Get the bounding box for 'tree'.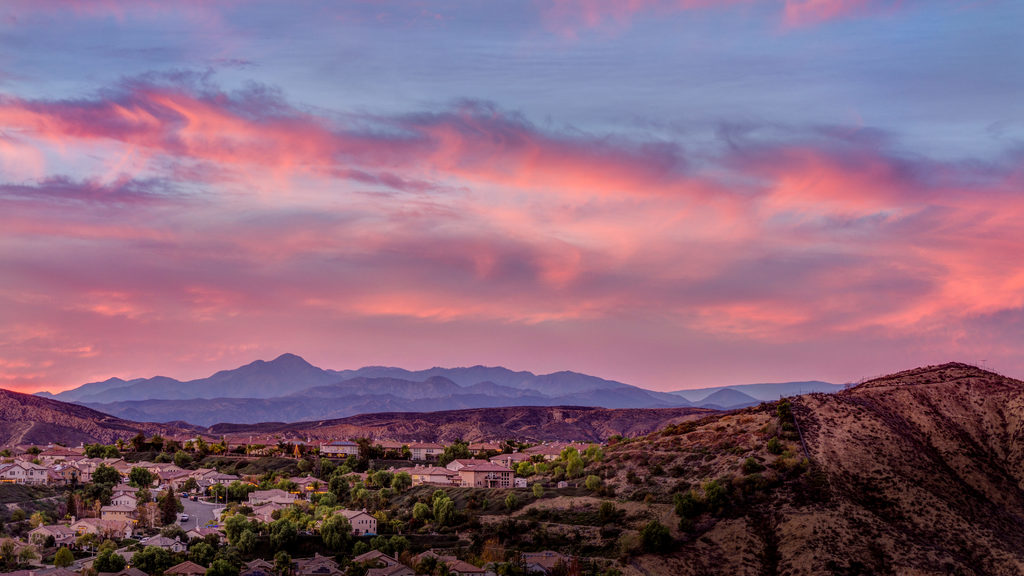
select_region(639, 516, 680, 559).
